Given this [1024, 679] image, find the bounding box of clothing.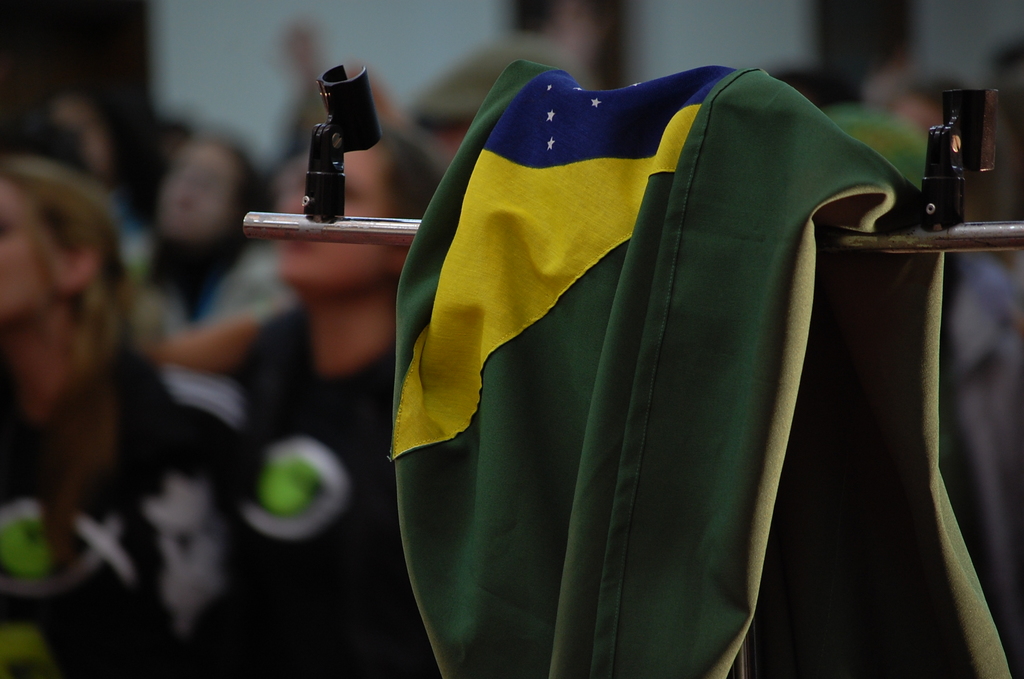
<box>241,309,391,678</box>.
